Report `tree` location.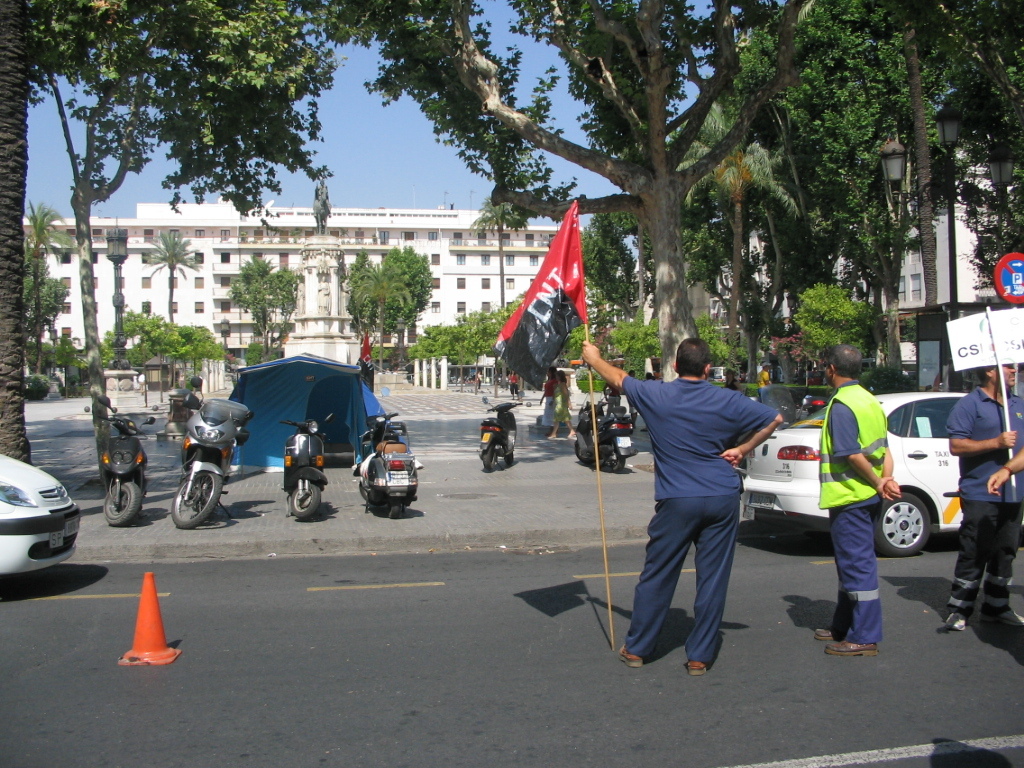
Report: (344, 253, 385, 354).
